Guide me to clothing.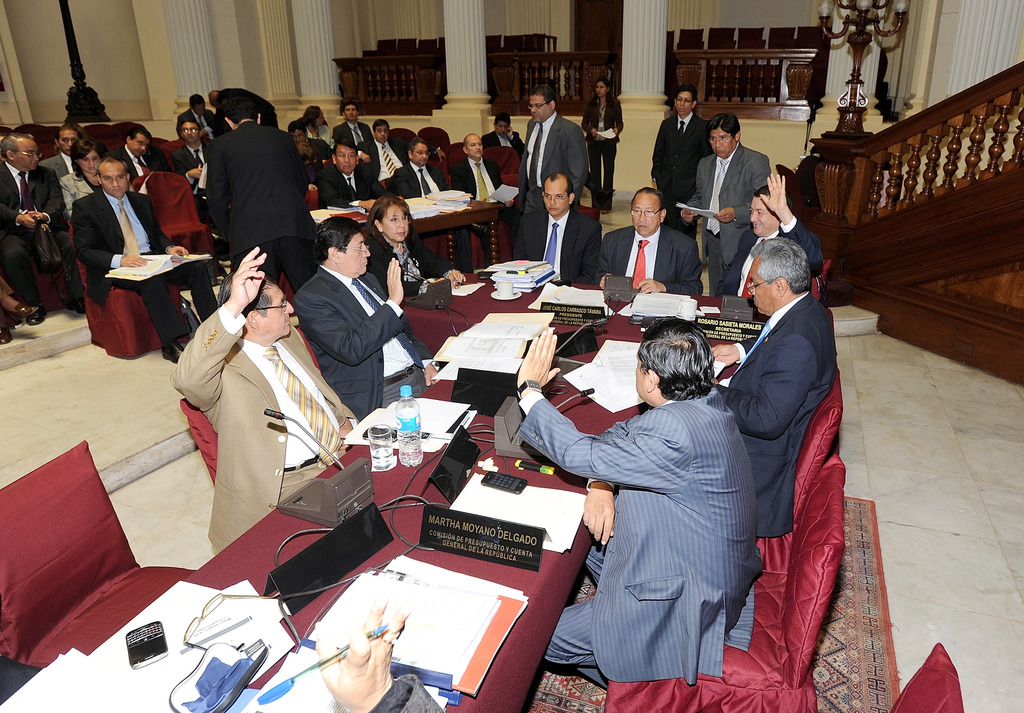
Guidance: rect(481, 127, 524, 147).
